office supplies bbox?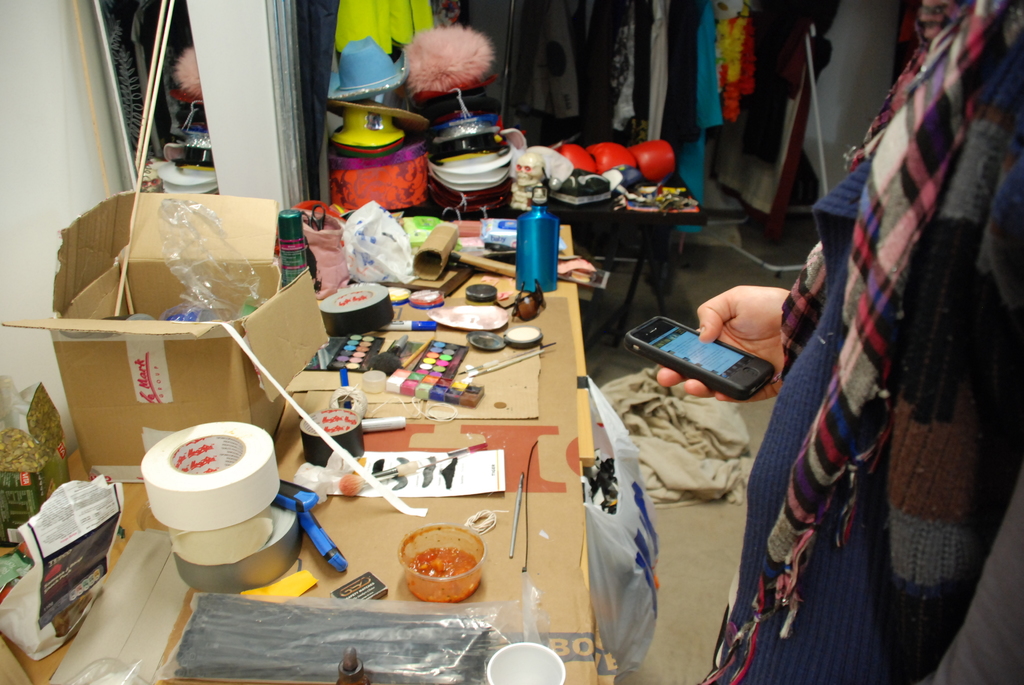
436 152 513 188
